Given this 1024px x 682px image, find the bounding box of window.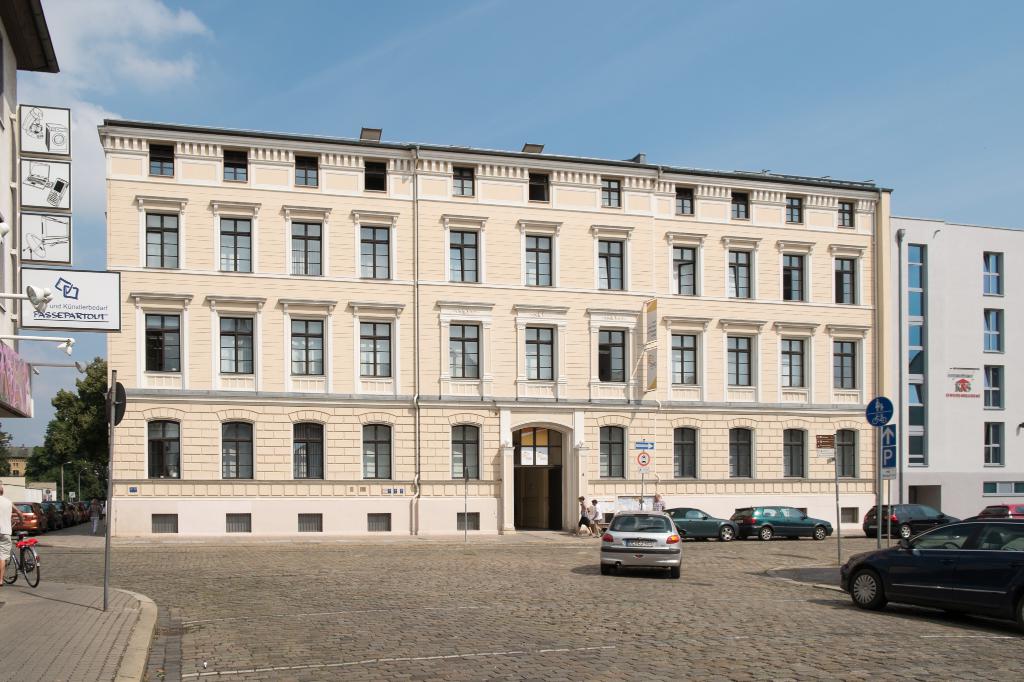
982 306 1003 351.
